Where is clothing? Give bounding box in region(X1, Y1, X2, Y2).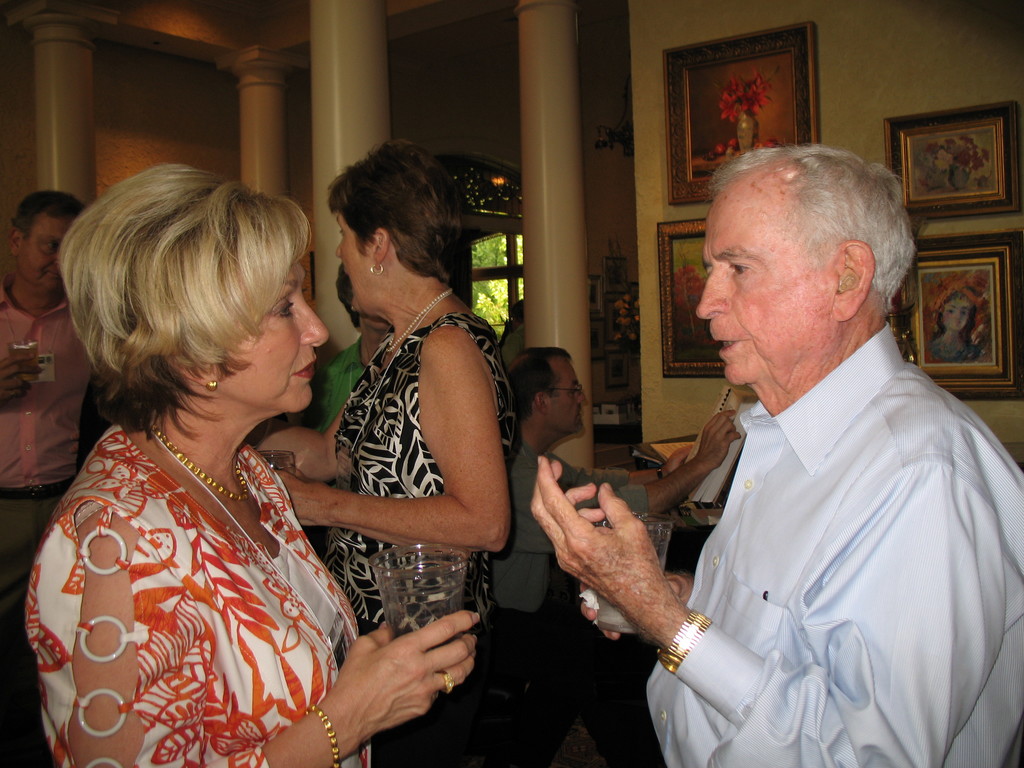
region(614, 291, 1006, 767).
